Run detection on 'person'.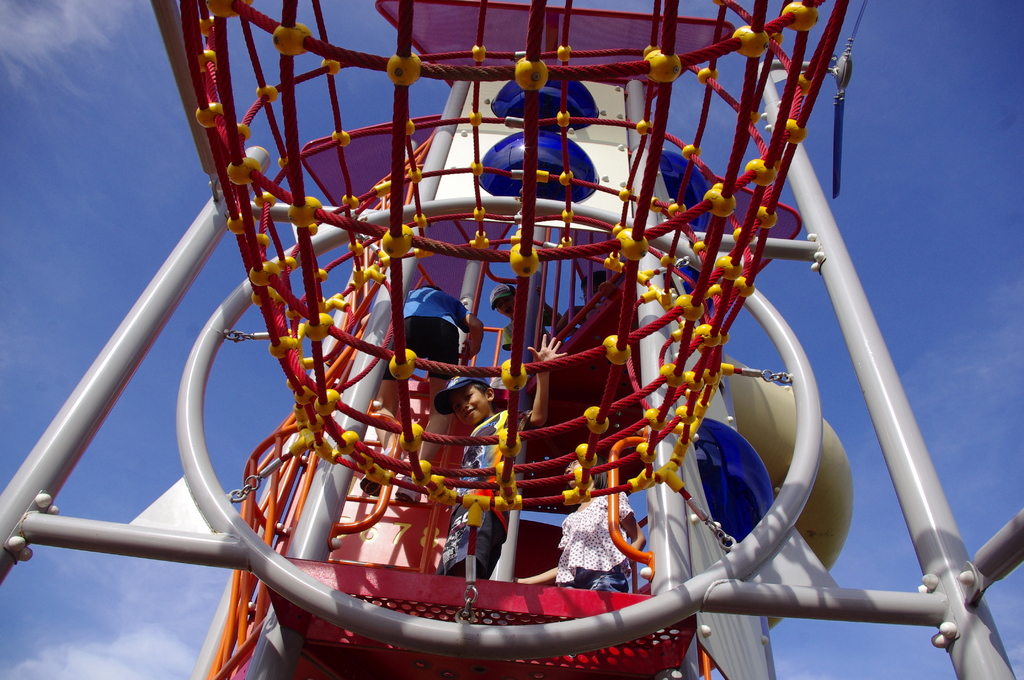
Result: (445, 334, 571, 578).
